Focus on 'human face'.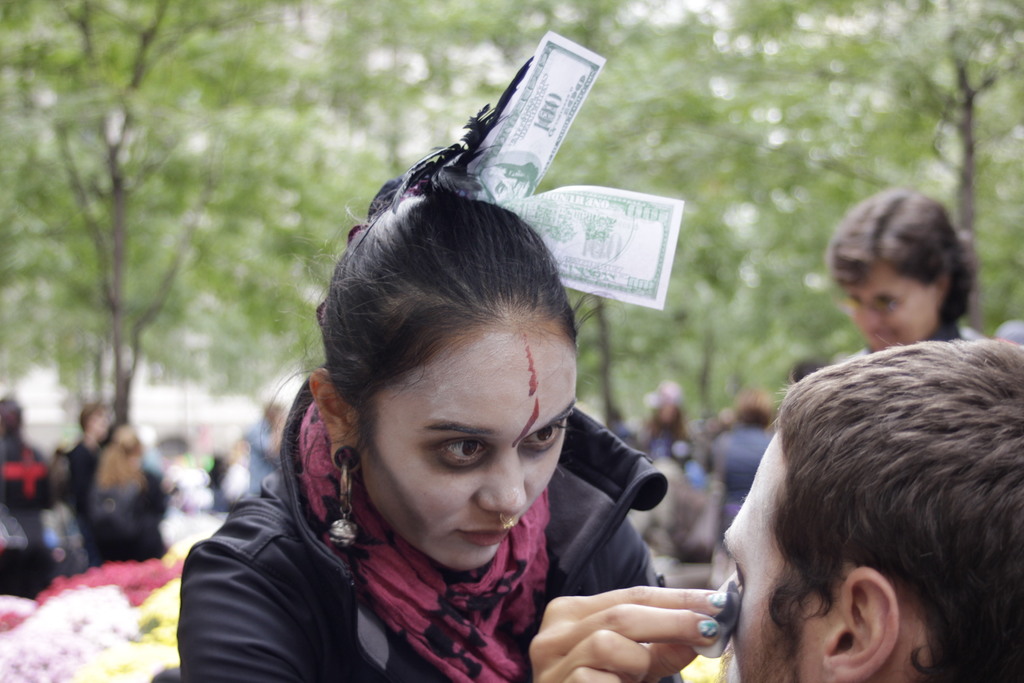
Focused at l=848, t=258, r=953, b=359.
